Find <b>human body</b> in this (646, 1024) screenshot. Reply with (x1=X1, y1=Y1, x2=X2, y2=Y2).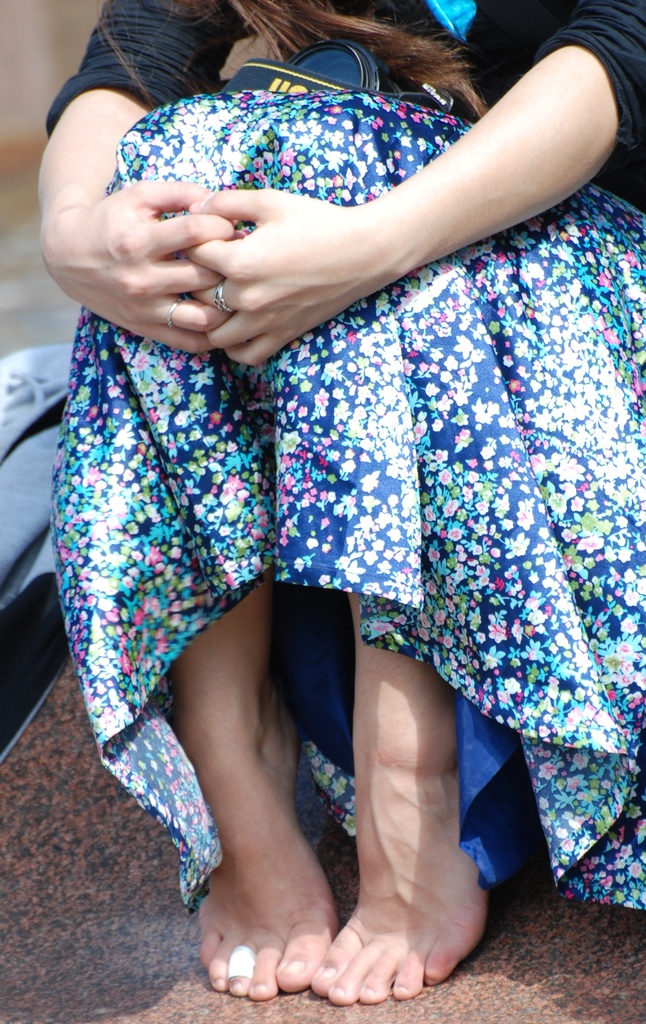
(x1=40, y1=0, x2=629, y2=1023).
